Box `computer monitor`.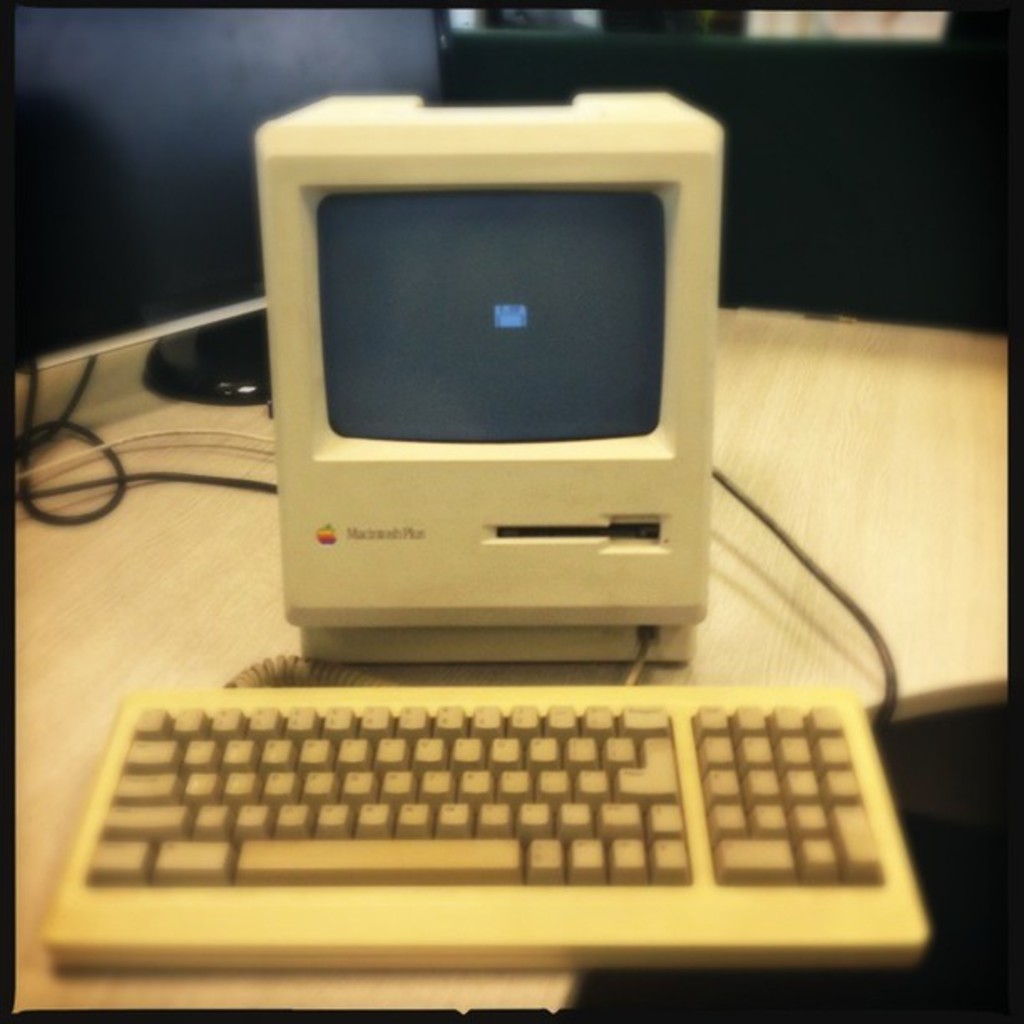
254:132:733:648.
